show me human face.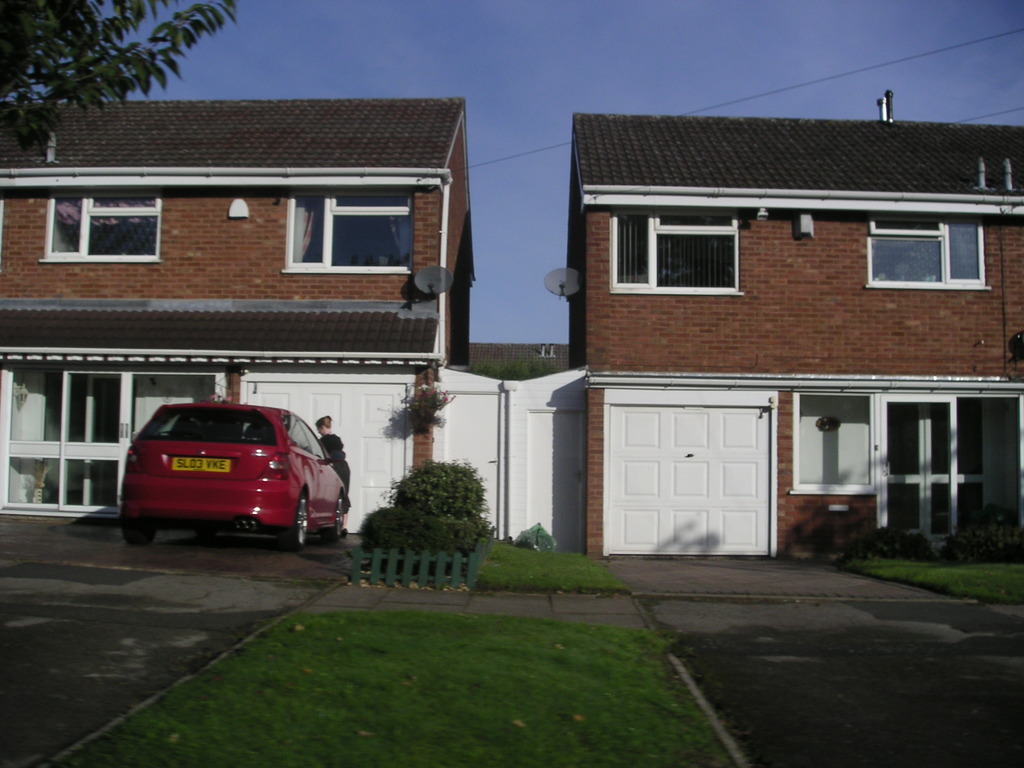
human face is here: Rect(316, 427, 321, 434).
